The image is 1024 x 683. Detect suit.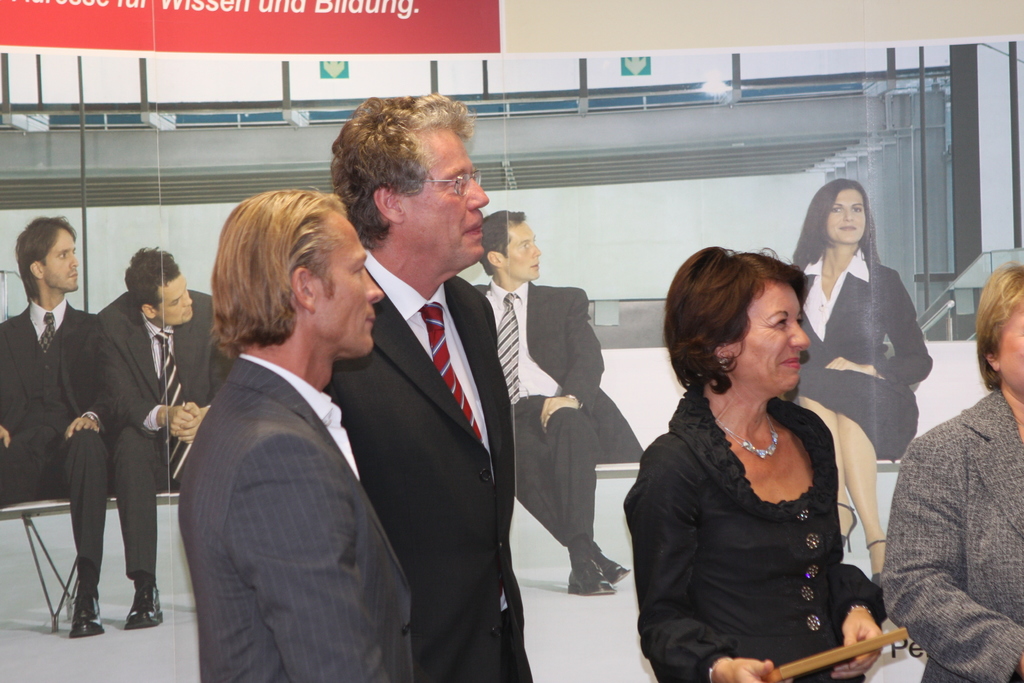
Detection: 474,277,646,552.
